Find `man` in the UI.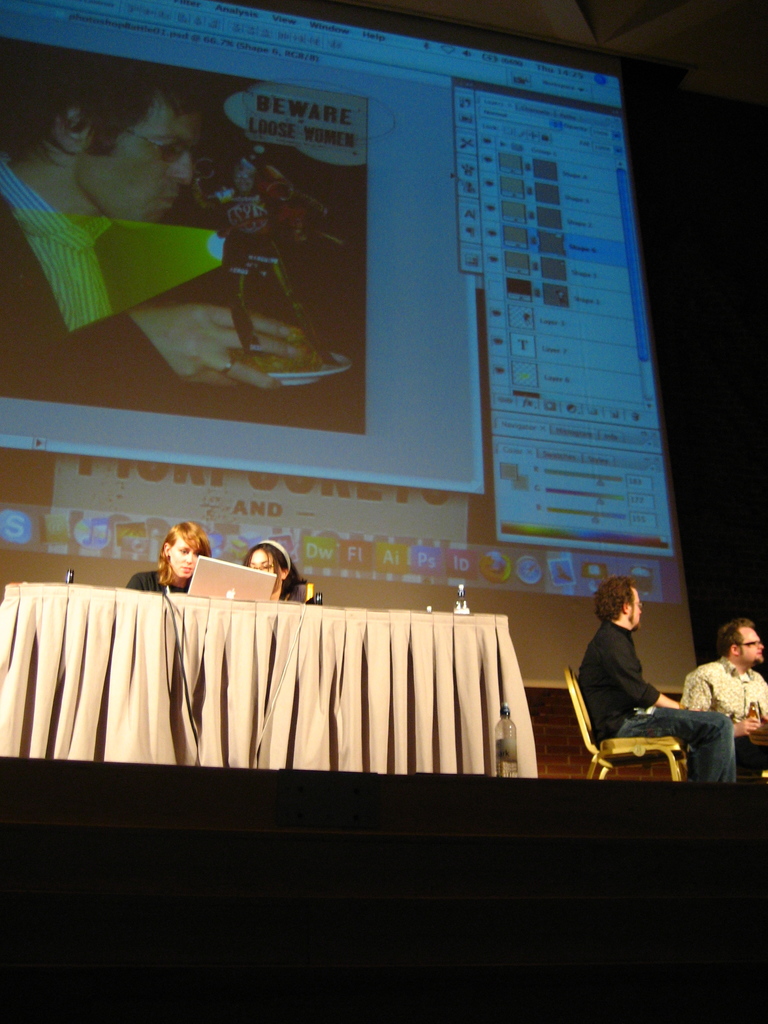
UI element at 680 617 767 765.
